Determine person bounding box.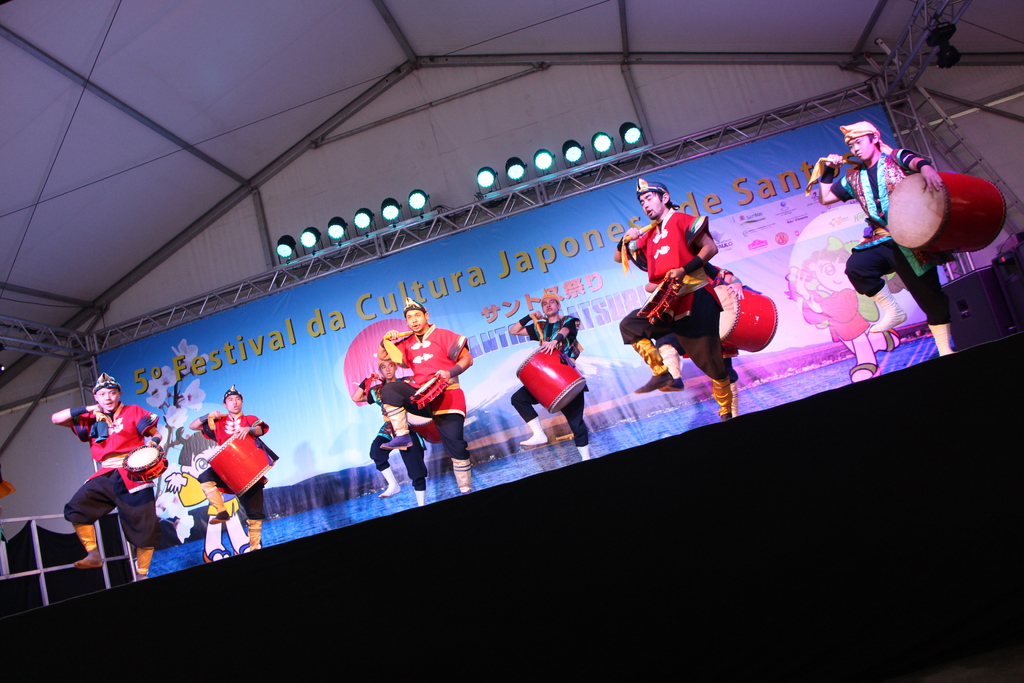
Determined: [188, 388, 266, 552].
